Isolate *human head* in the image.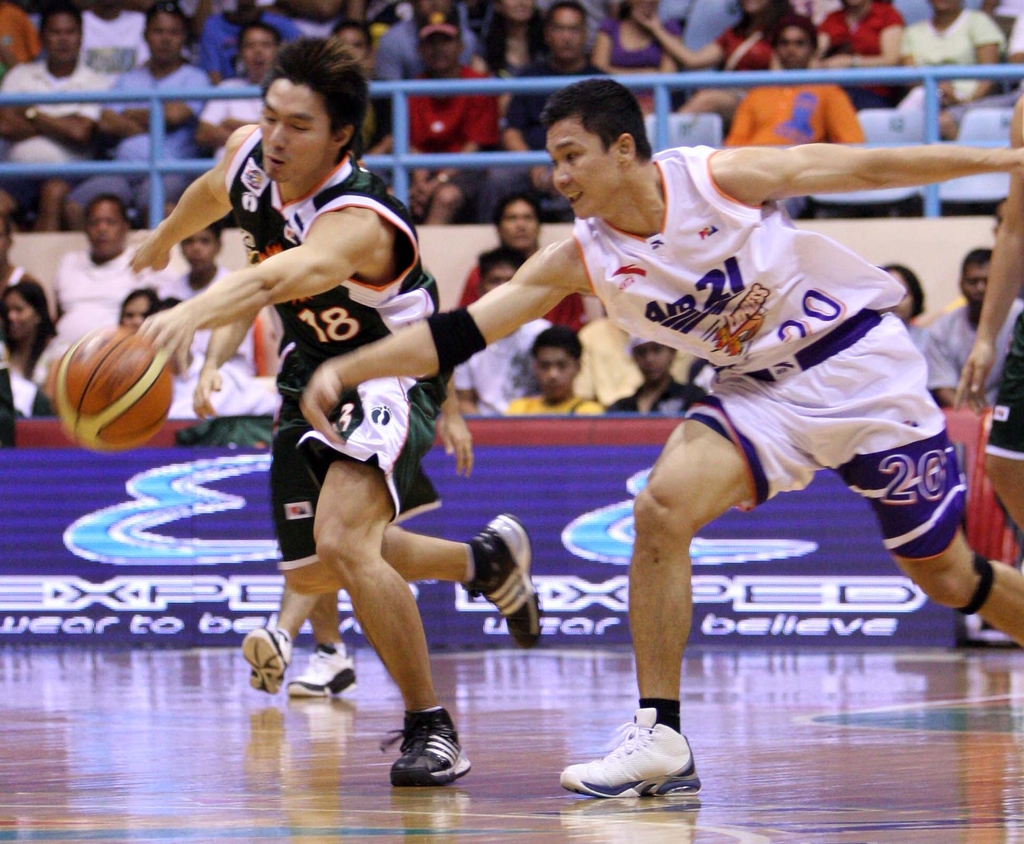
Isolated region: BBox(925, 0, 968, 17).
